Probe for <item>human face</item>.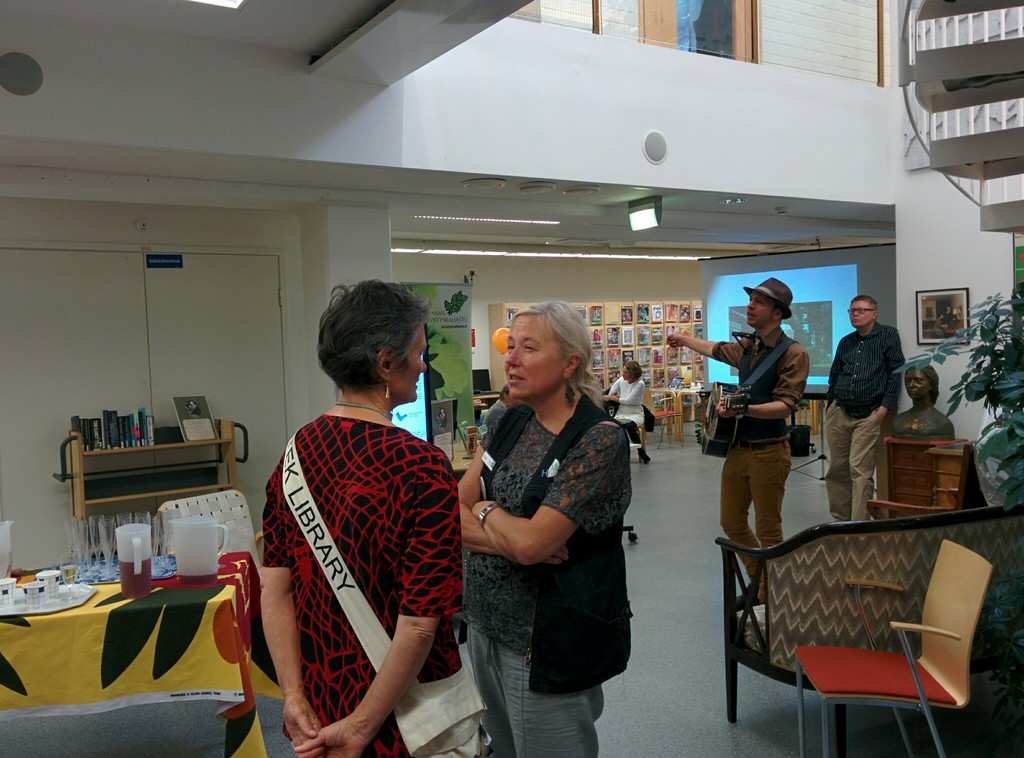
Probe result: region(505, 315, 561, 399).
